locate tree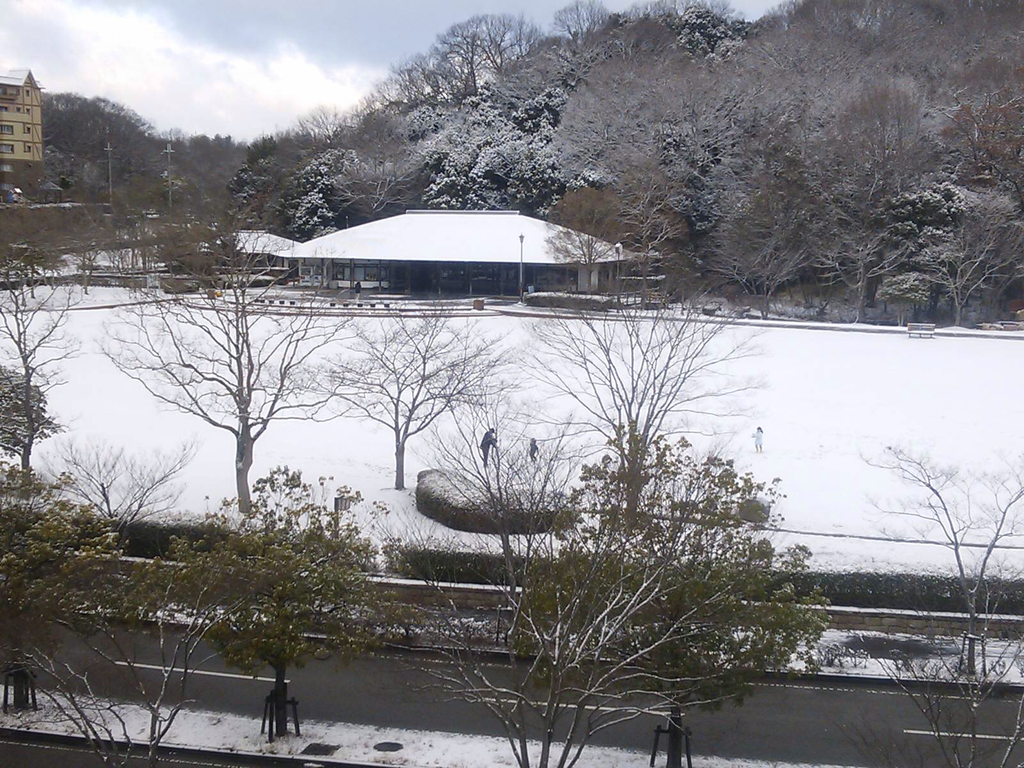
509 430 825 767
